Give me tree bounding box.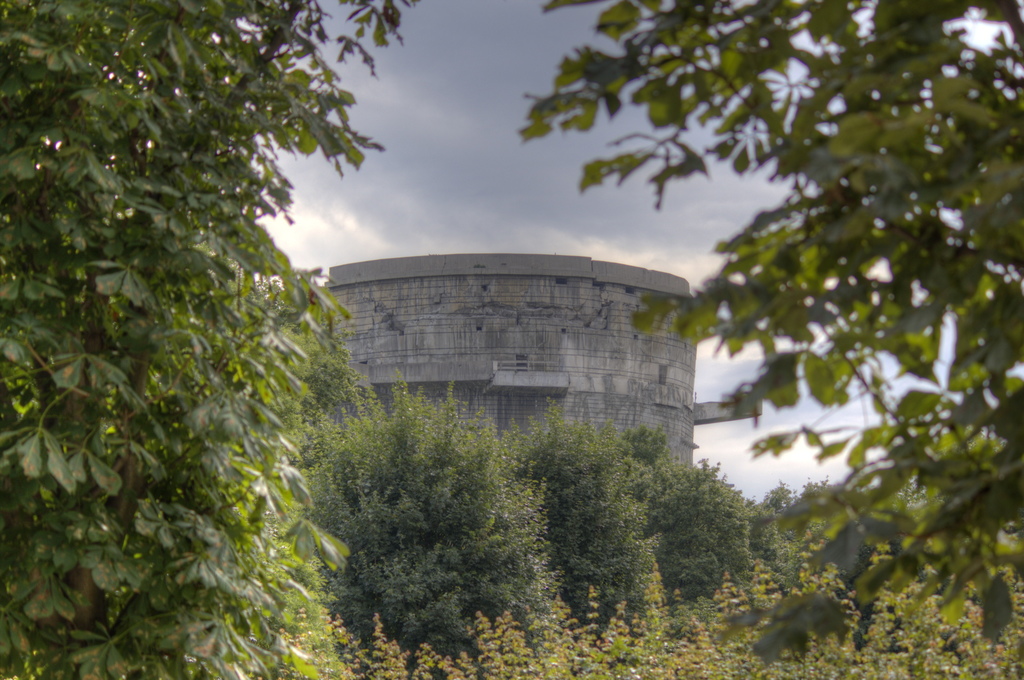
bbox=[515, 0, 1023, 659].
